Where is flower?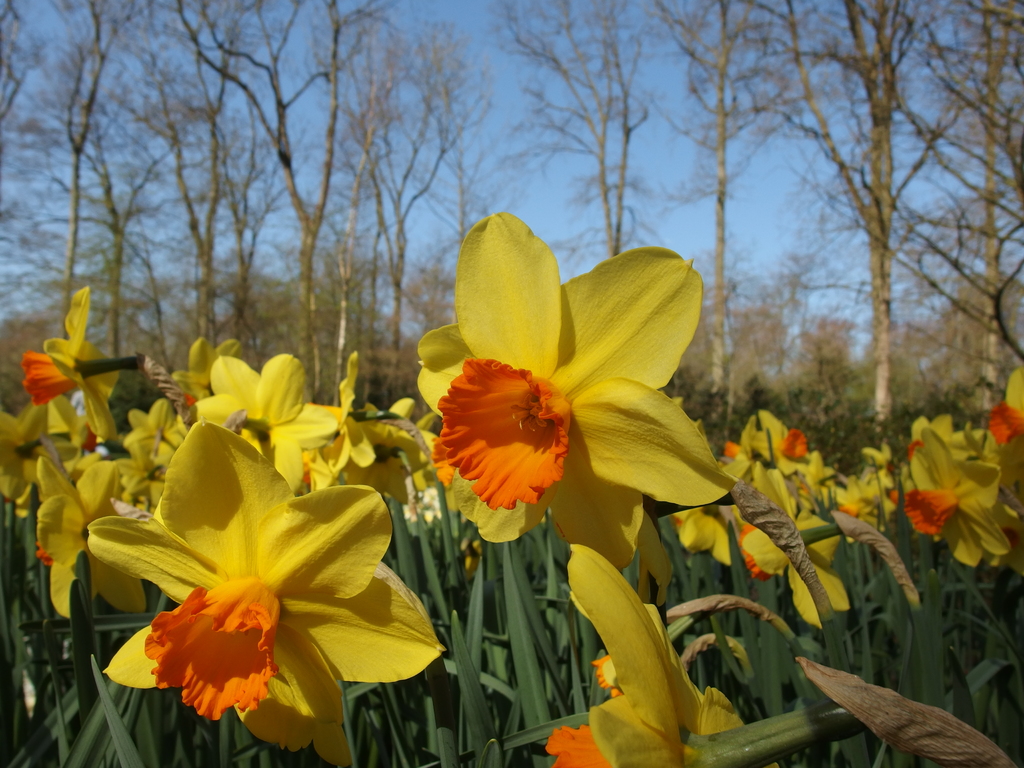
region(77, 412, 447, 765).
